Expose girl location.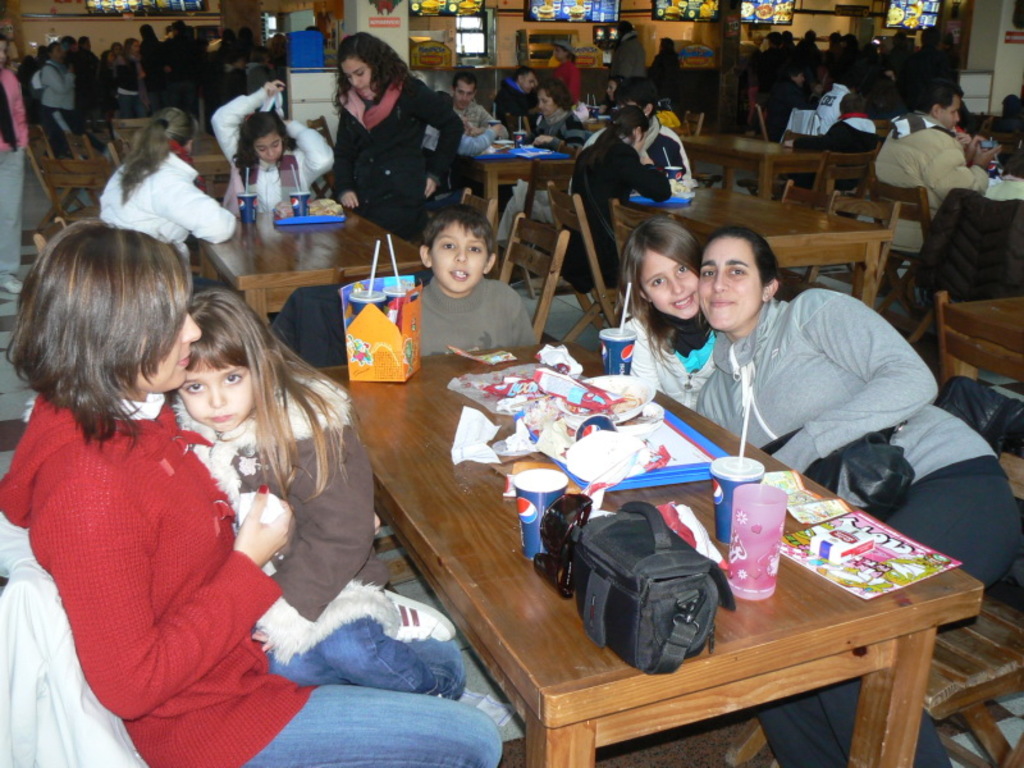
Exposed at x1=101, y1=109, x2=228, y2=246.
